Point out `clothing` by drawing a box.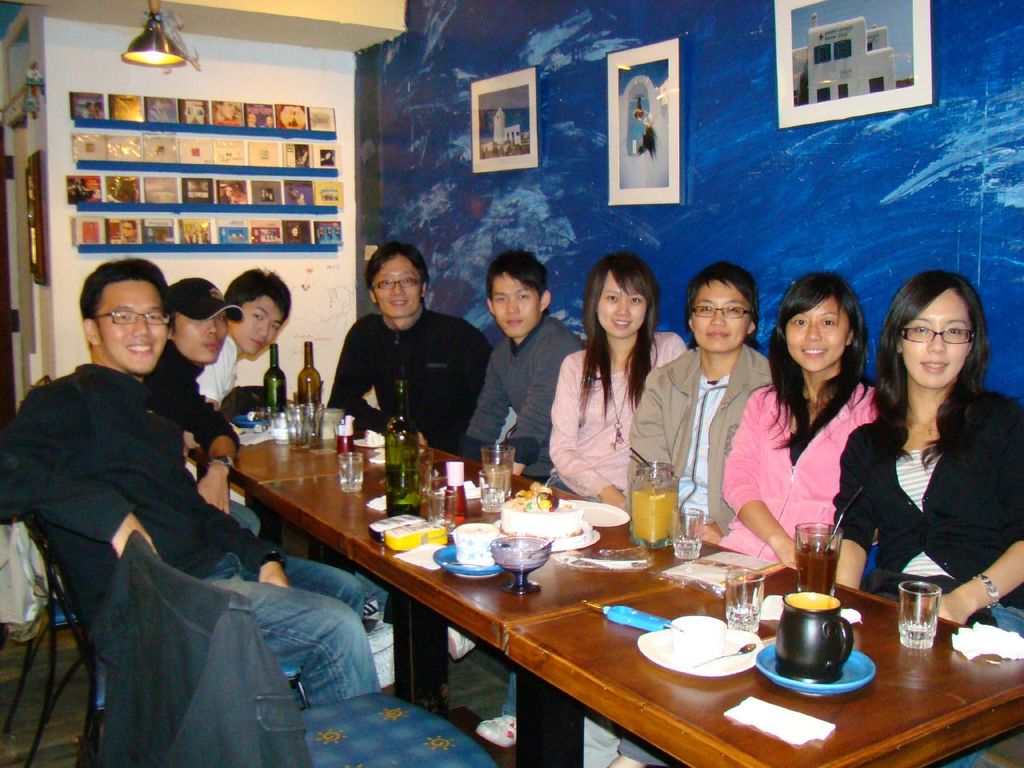
[left=174, top=334, right=242, bottom=428].
